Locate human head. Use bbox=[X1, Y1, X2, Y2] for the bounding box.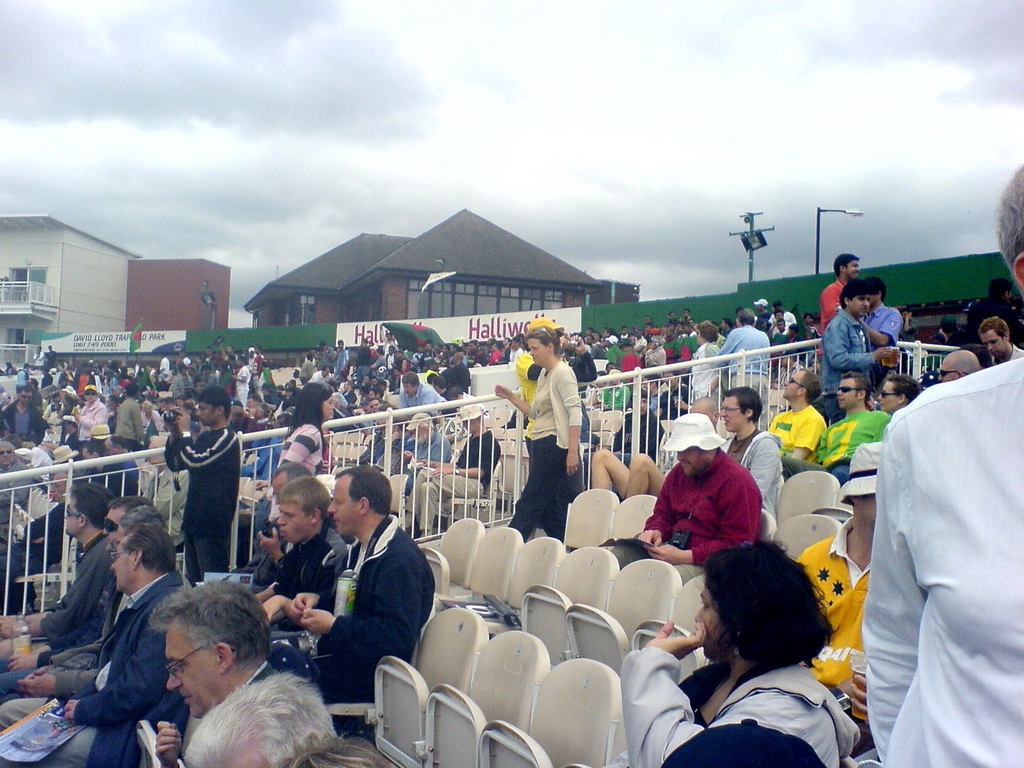
bbox=[866, 274, 886, 303].
